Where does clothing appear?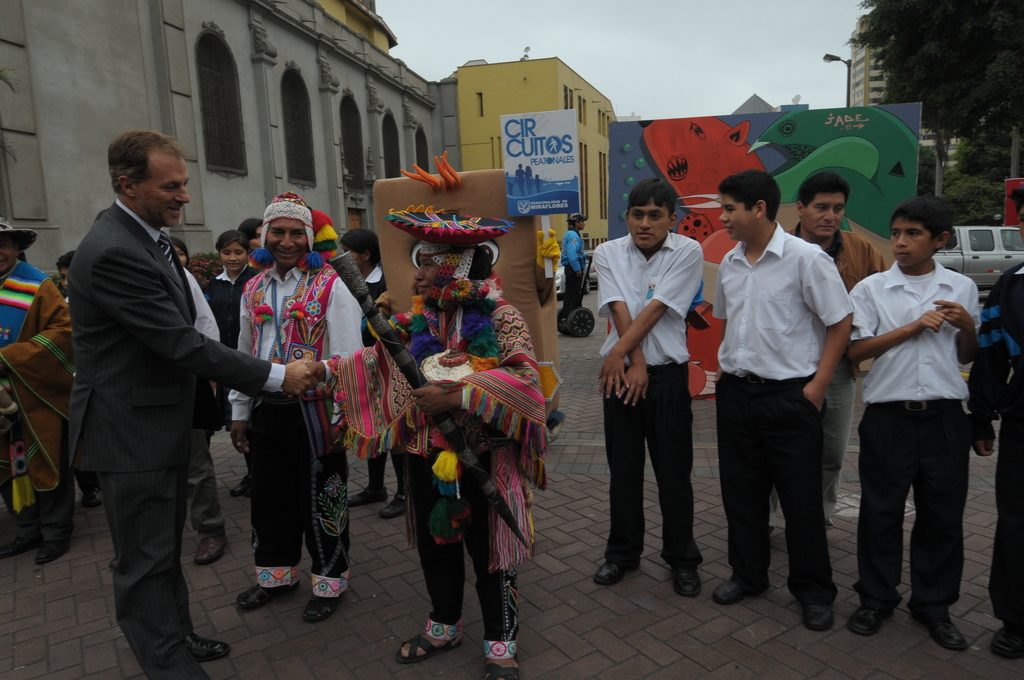
Appears at BBox(844, 255, 980, 610).
